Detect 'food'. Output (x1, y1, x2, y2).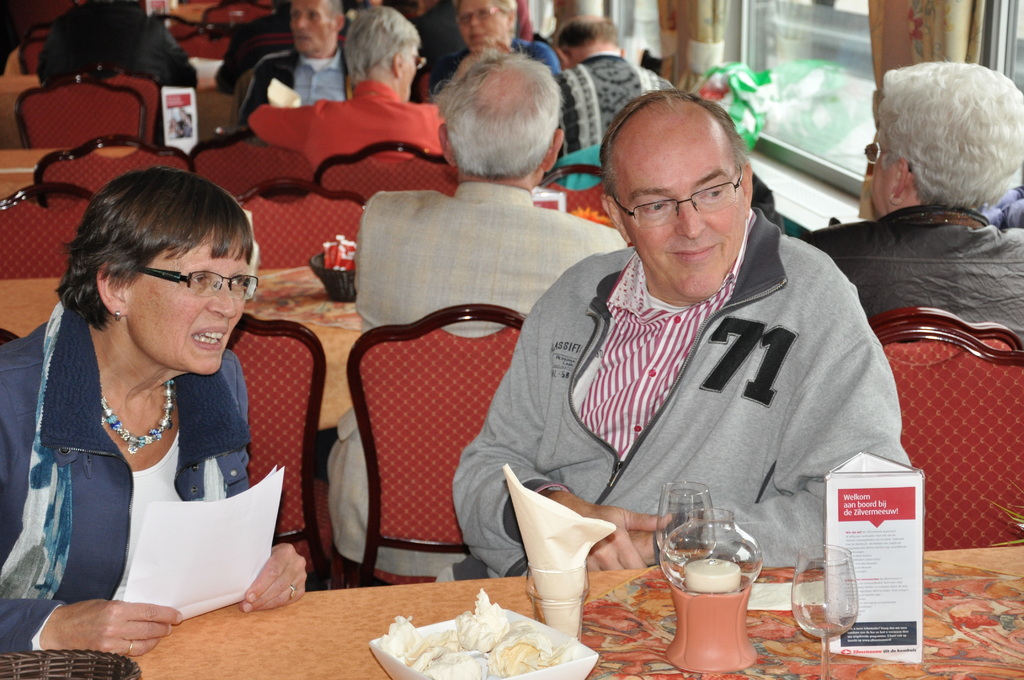
(373, 613, 578, 679).
